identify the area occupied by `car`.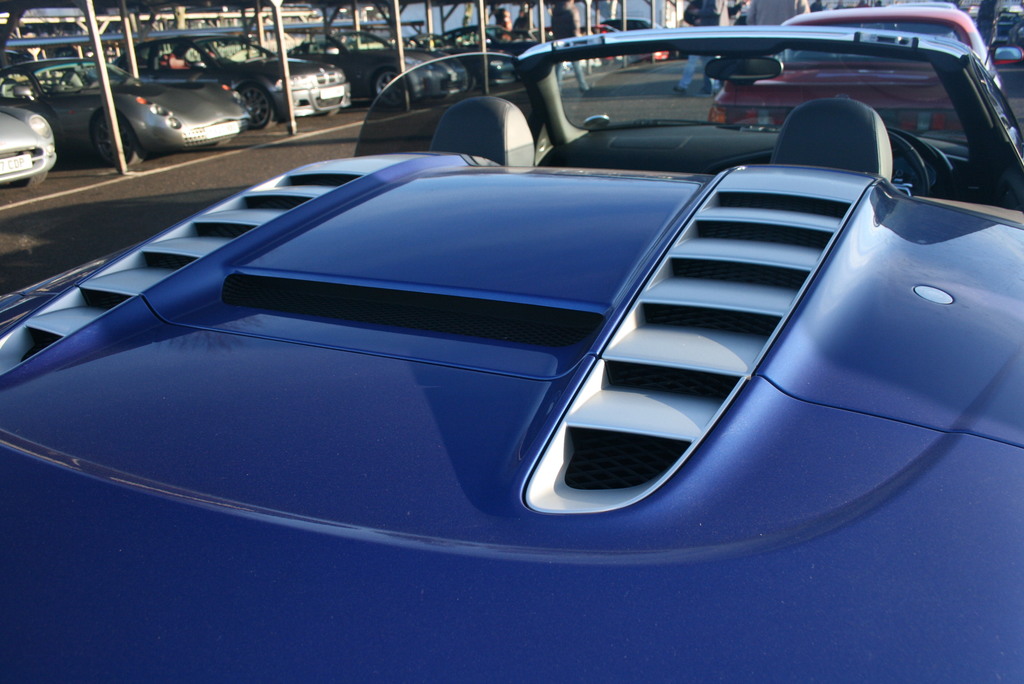
Area: (left=5, top=19, right=1023, bottom=683).
